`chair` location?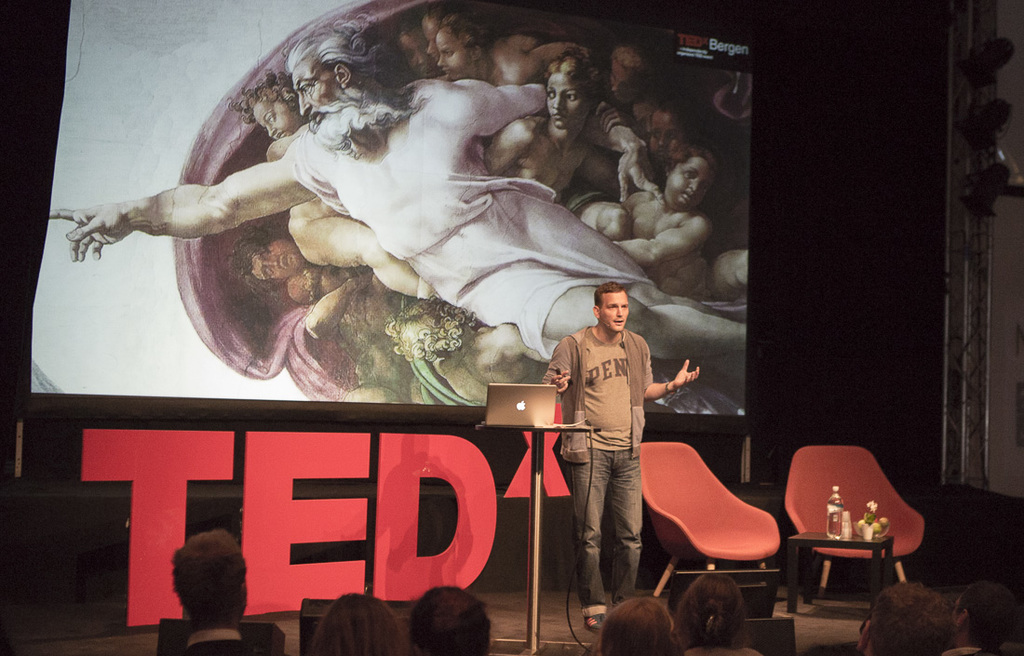
bbox=[781, 446, 926, 606]
